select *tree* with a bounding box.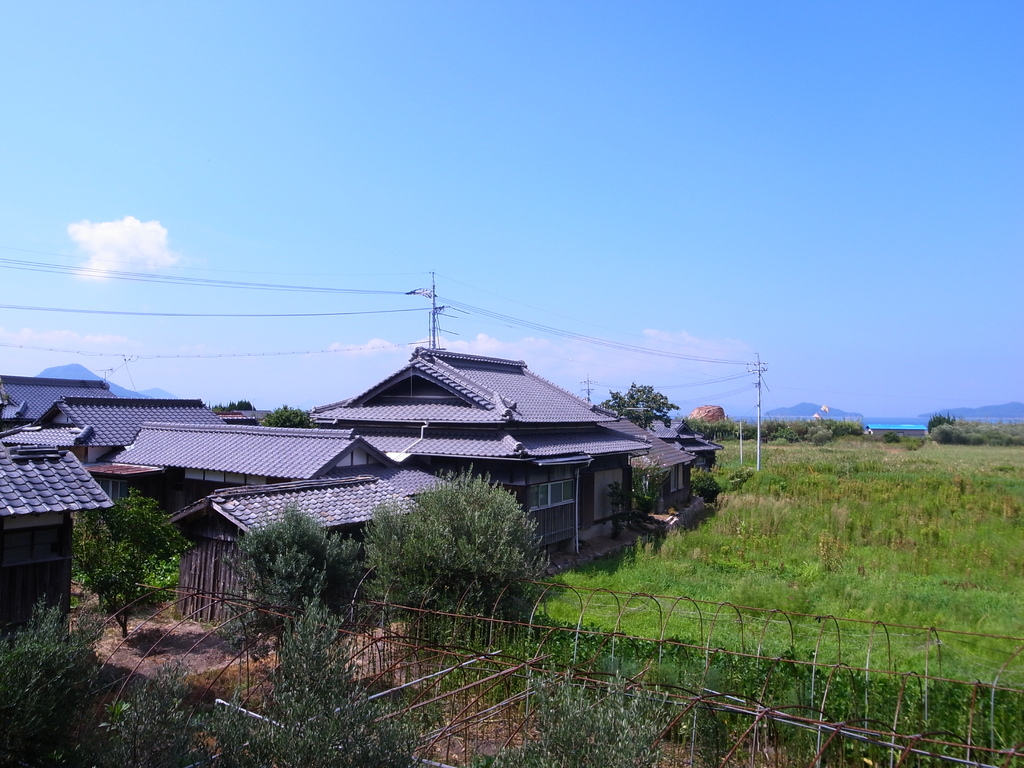
box=[211, 397, 261, 414].
